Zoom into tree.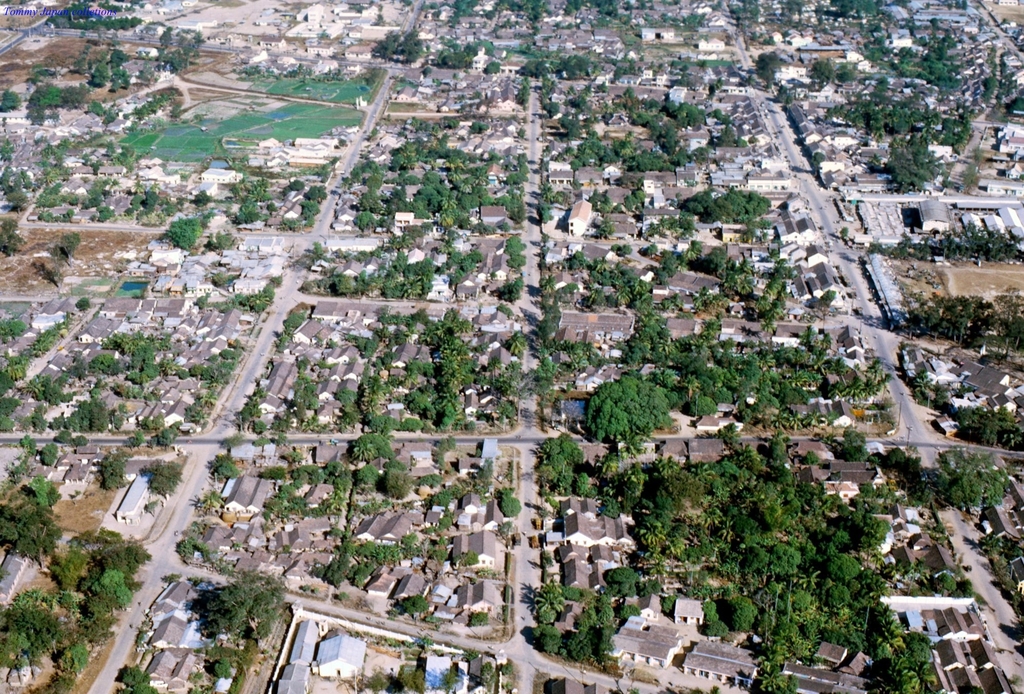
Zoom target: rect(0, 165, 40, 209).
